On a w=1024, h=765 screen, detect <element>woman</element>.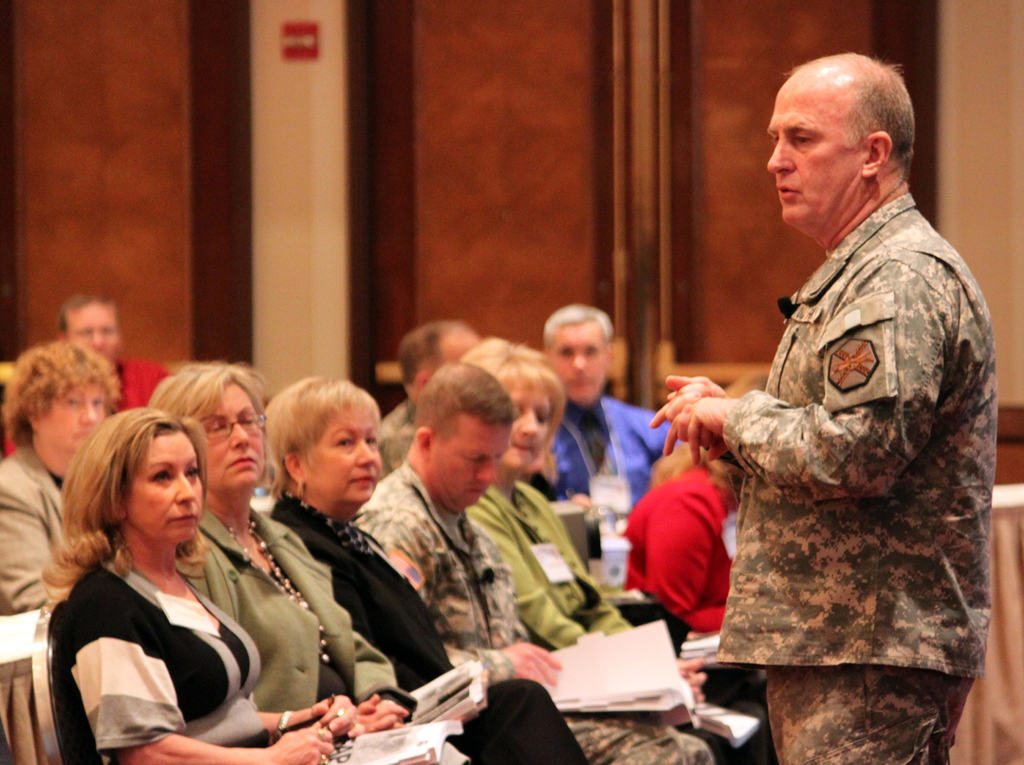
Rect(42, 407, 470, 764).
